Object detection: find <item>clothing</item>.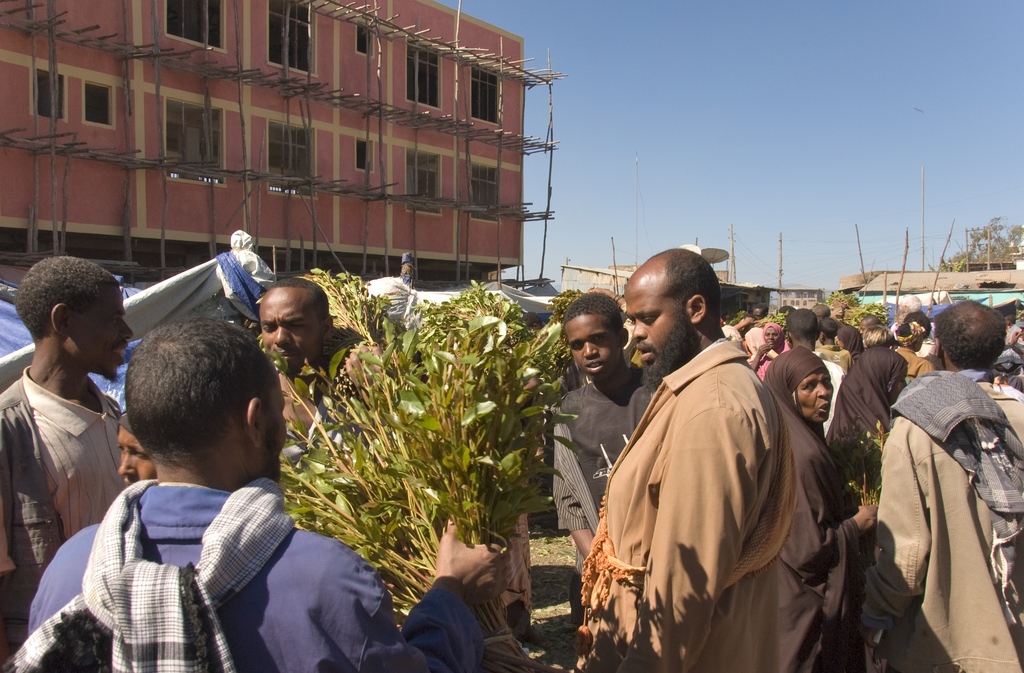
(left=550, top=376, right=649, bottom=624).
